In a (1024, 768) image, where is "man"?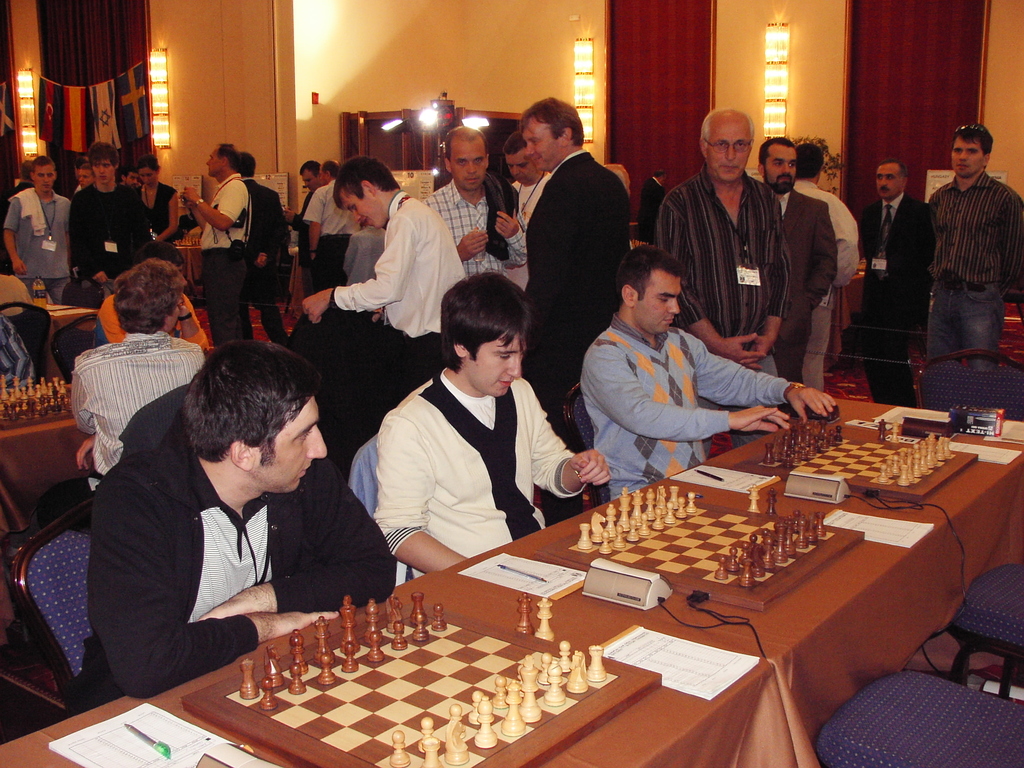
<region>860, 161, 927, 401</region>.
